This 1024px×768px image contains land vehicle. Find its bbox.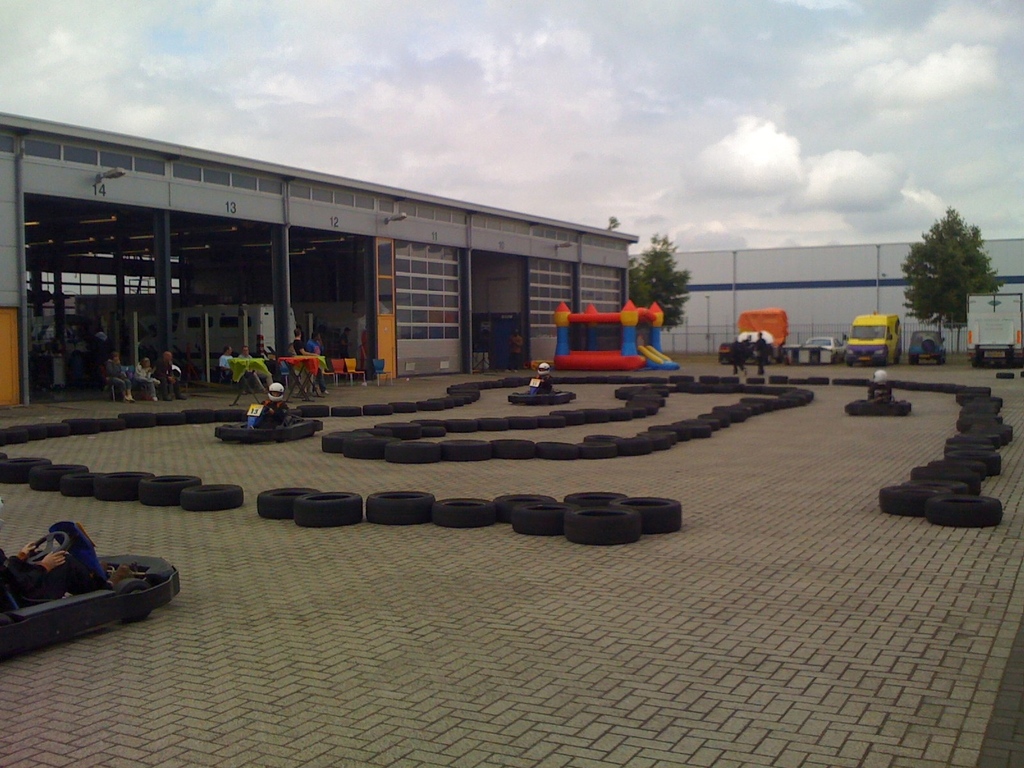
842:393:915:419.
